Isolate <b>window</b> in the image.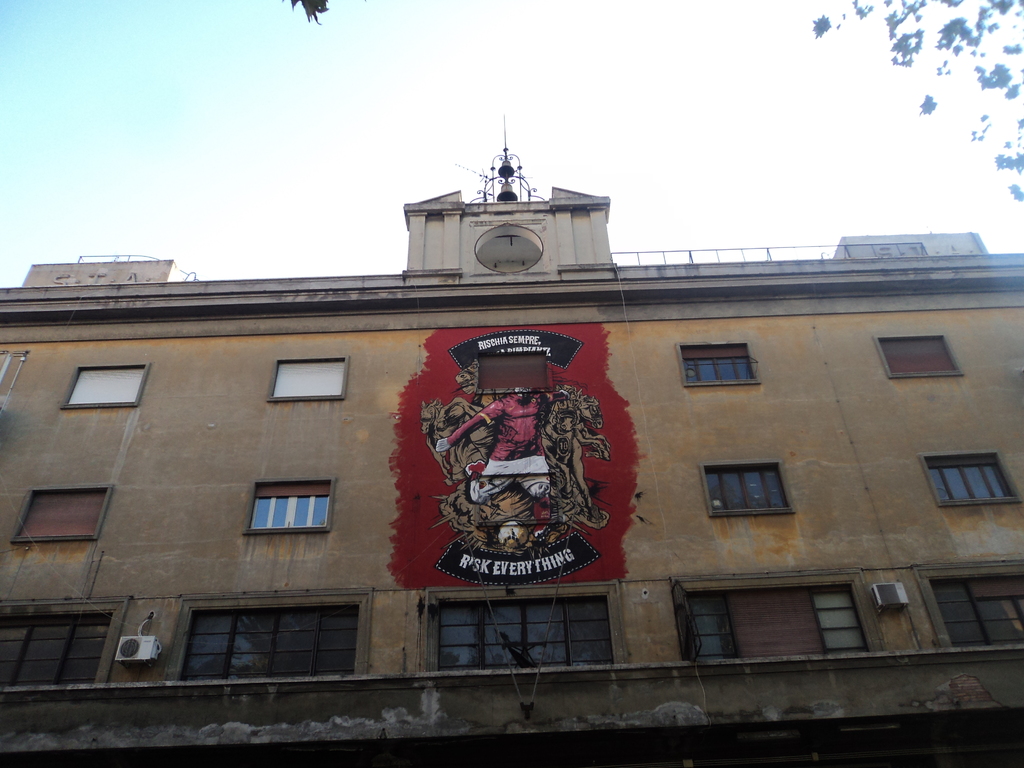
Isolated region: <region>677, 579, 868, 675</region>.
